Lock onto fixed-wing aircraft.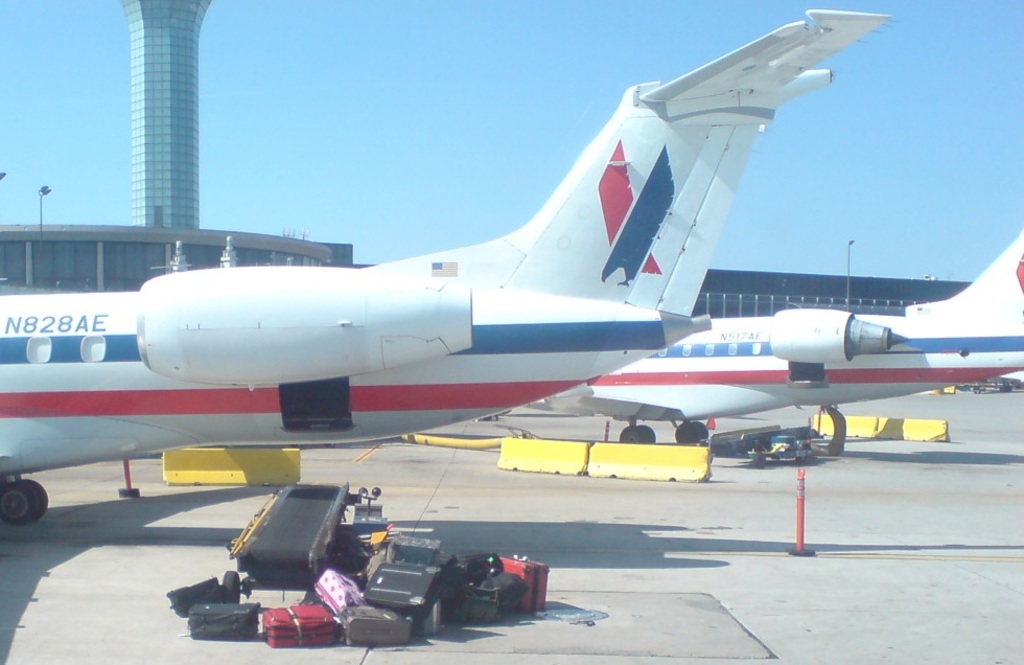
Locked: 539,220,1023,448.
